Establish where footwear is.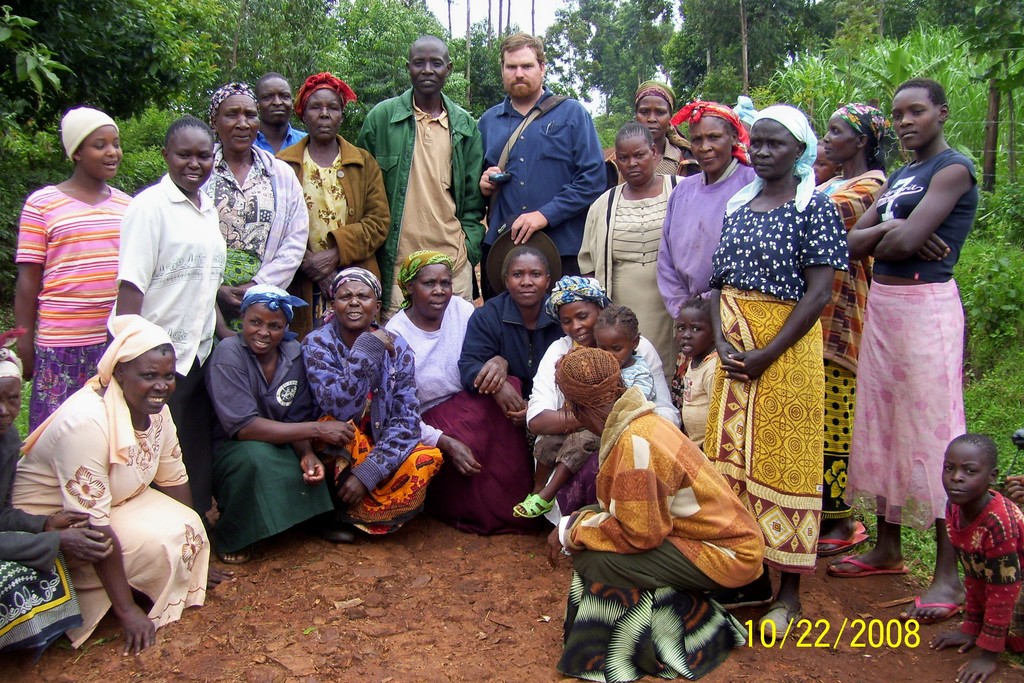
Established at 514/491/557/518.
